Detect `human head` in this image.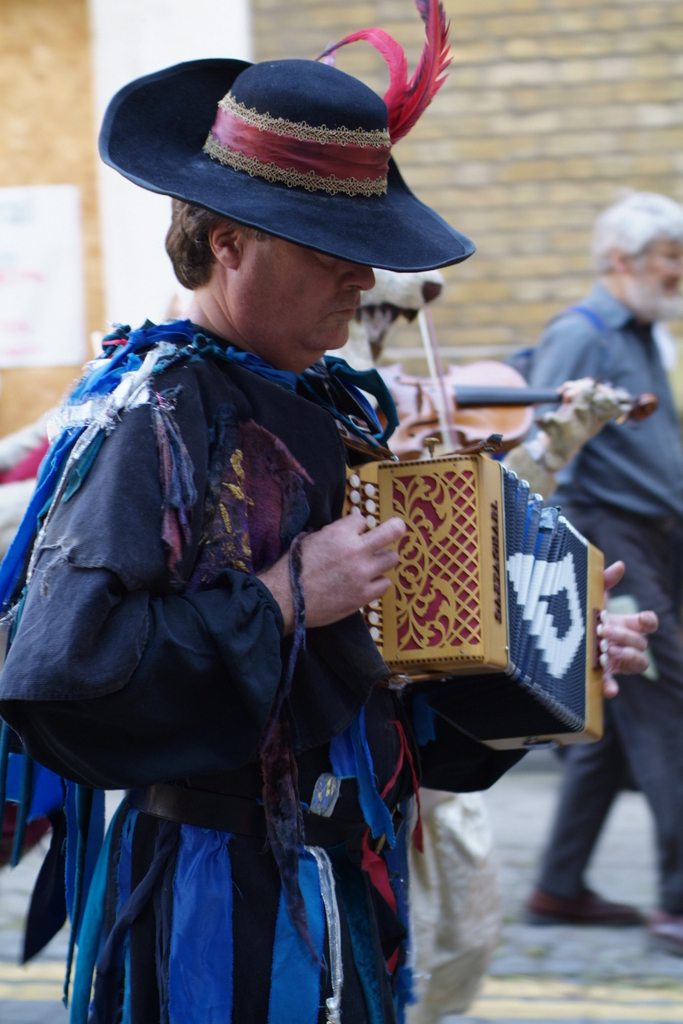
Detection: (167, 63, 369, 373).
